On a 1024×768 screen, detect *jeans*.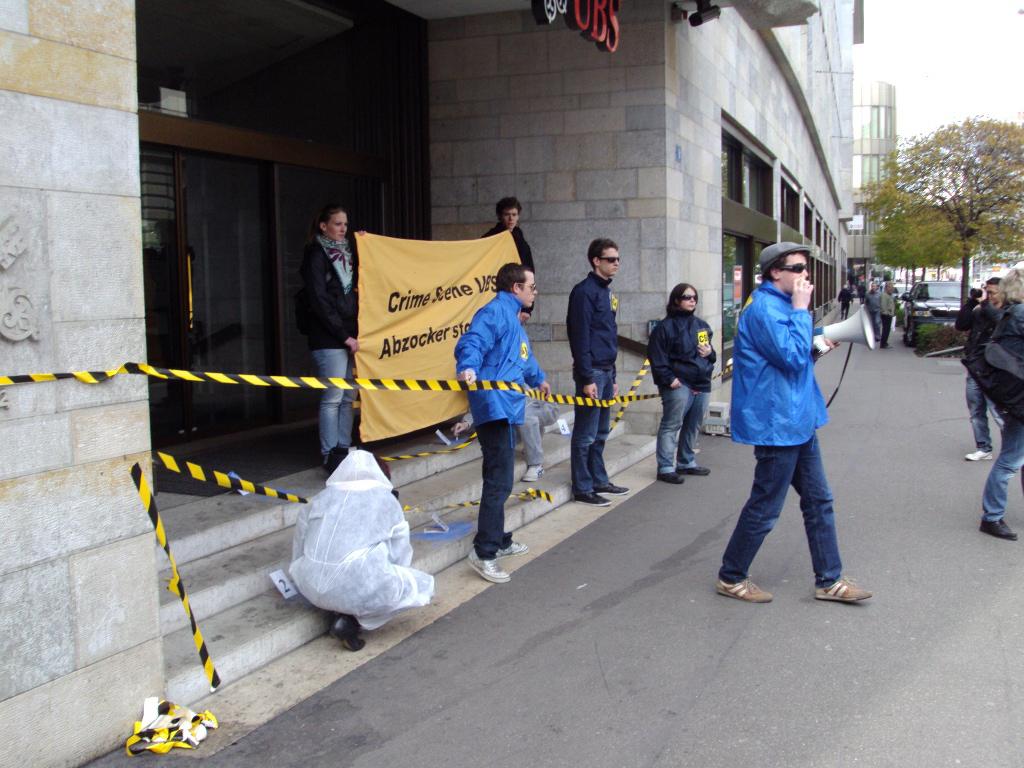
{"left": 979, "top": 416, "right": 1023, "bottom": 525}.
